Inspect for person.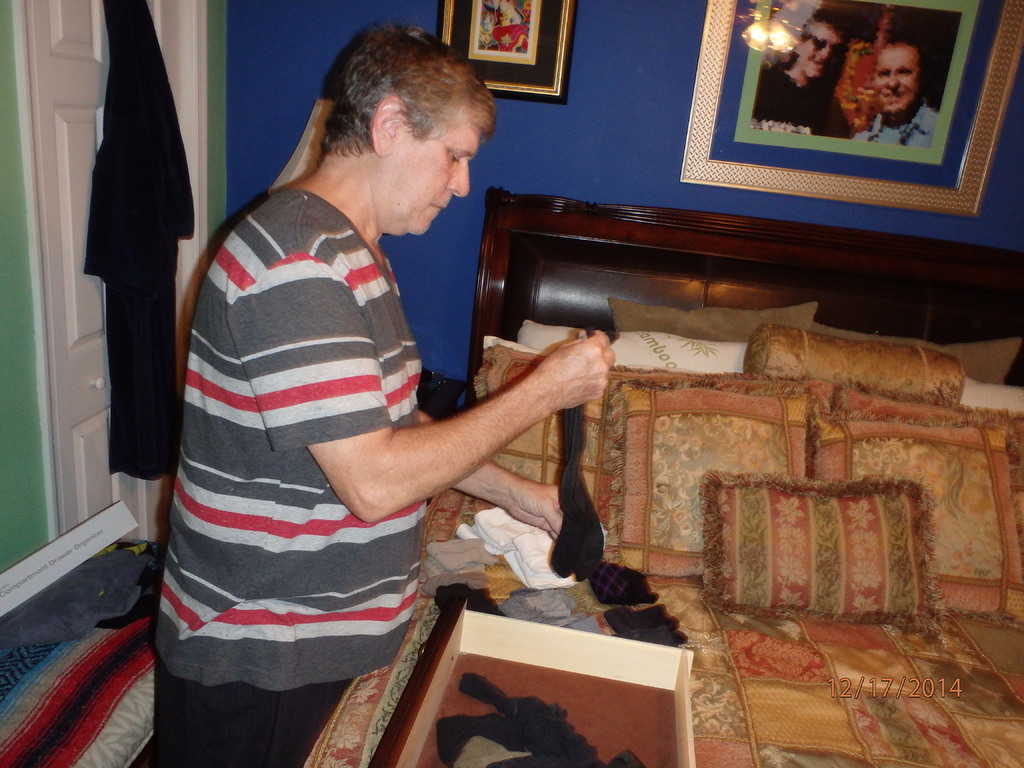
Inspection: [left=852, top=31, right=940, bottom=140].
